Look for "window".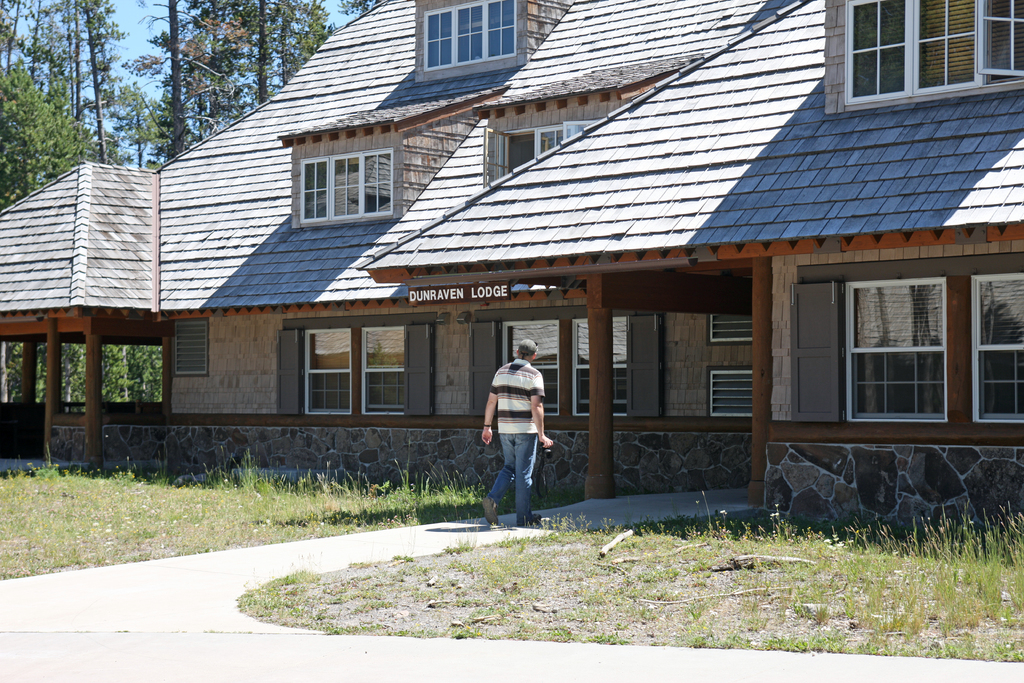
Found: (507, 320, 558, 418).
